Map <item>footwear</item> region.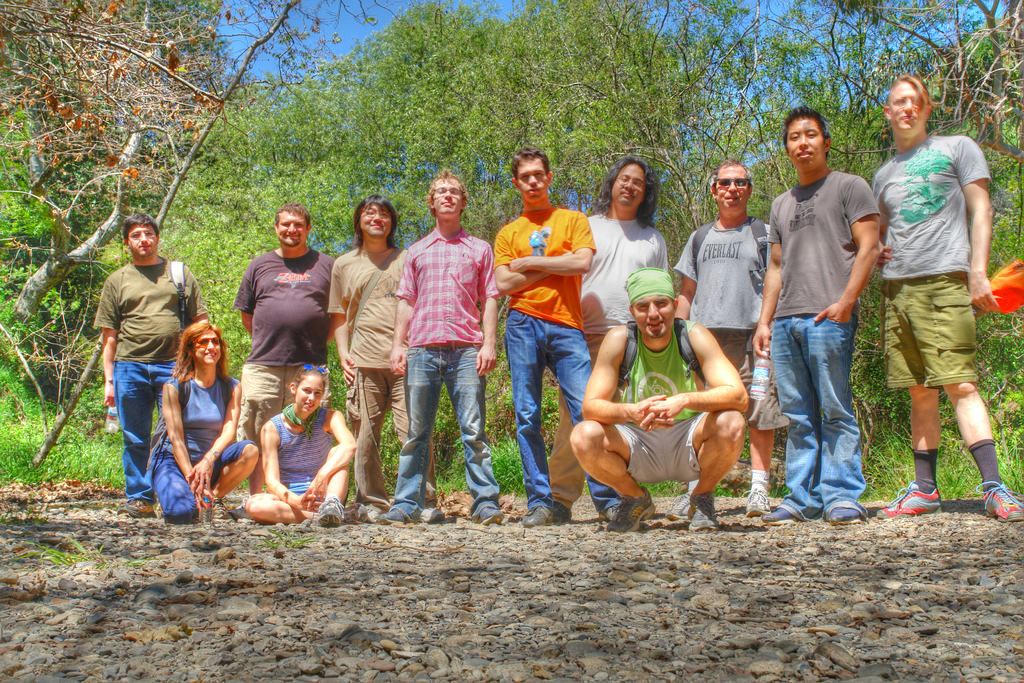
Mapped to locate(475, 506, 505, 526).
